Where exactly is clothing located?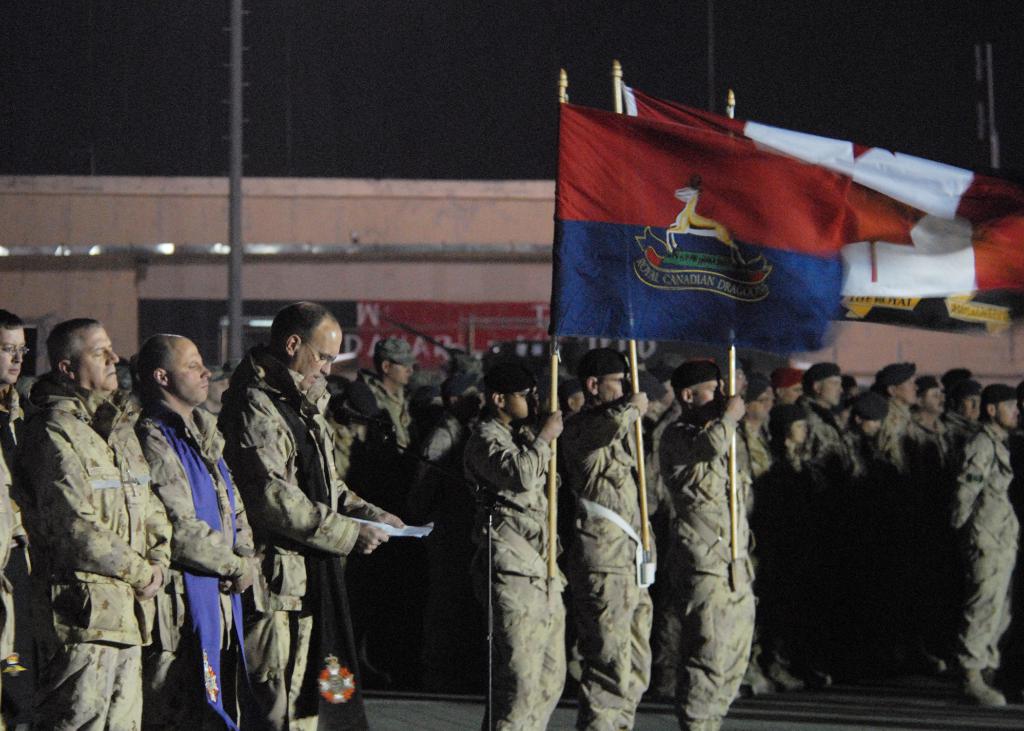
Its bounding box is {"left": 565, "top": 397, "right": 666, "bottom": 730}.
